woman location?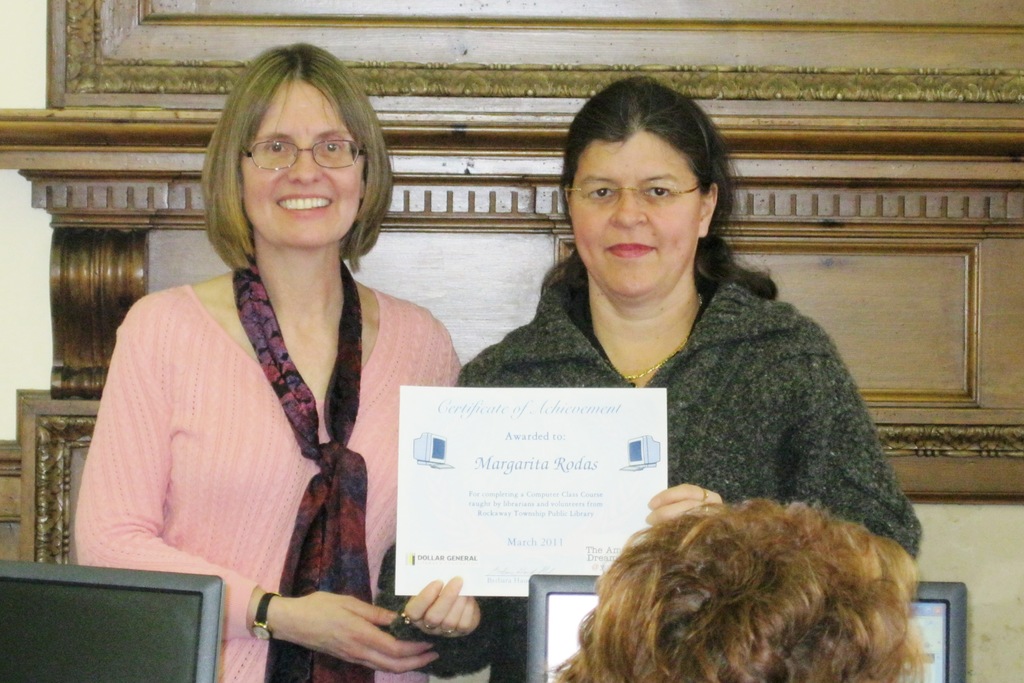
{"left": 373, "top": 69, "right": 927, "bottom": 682}
